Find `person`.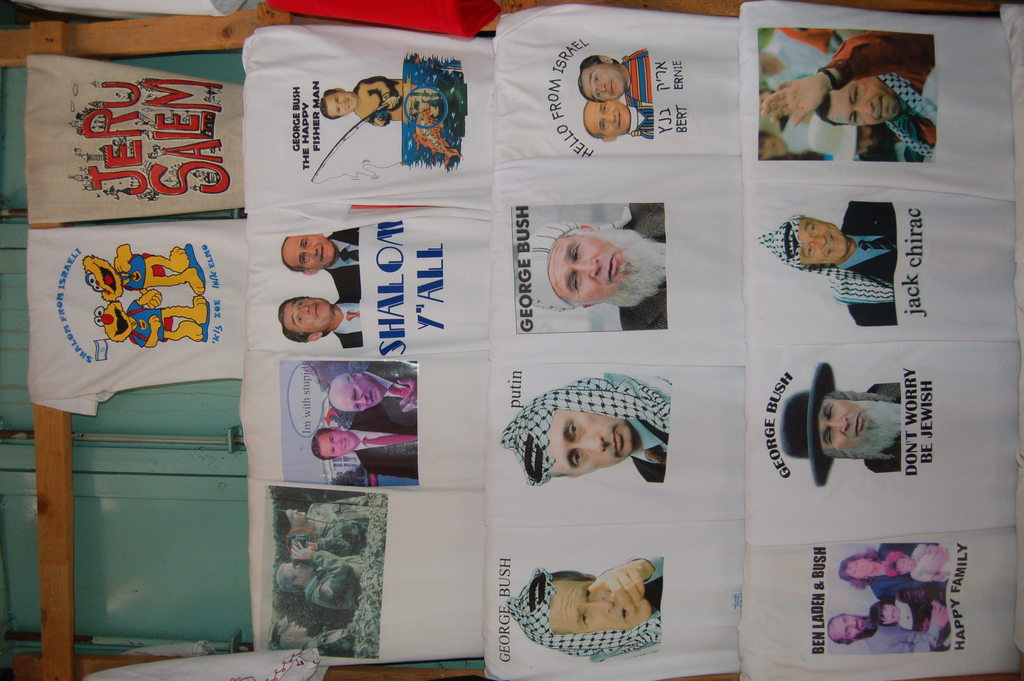
[x1=755, y1=202, x2=899, y2=329].
